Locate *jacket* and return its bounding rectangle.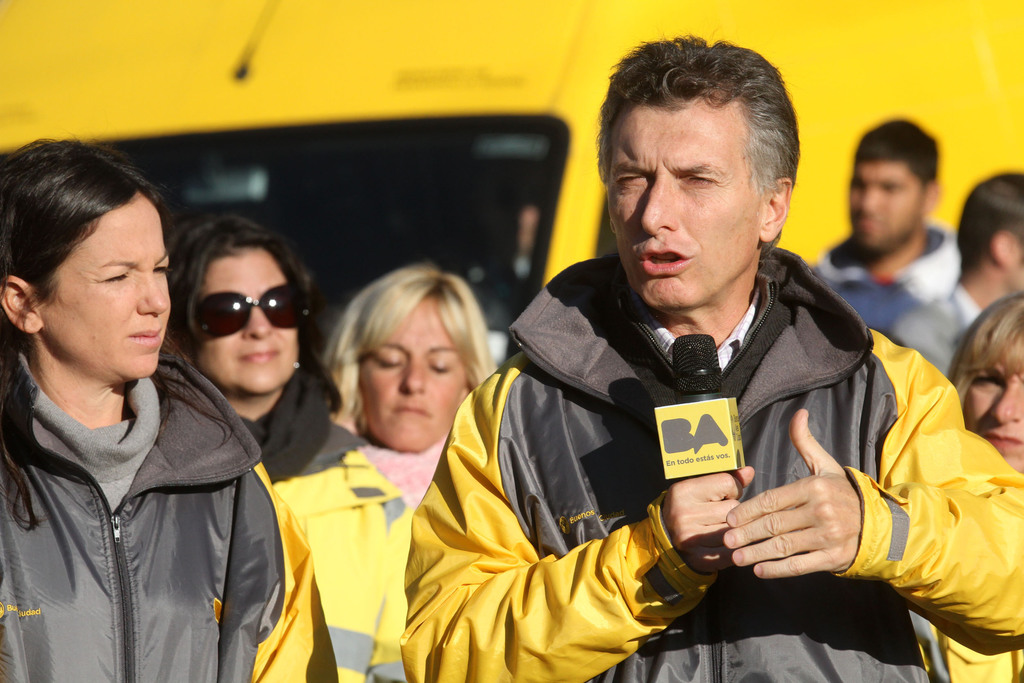
[x1=397, y1=236, x2=1023, y2=682].
